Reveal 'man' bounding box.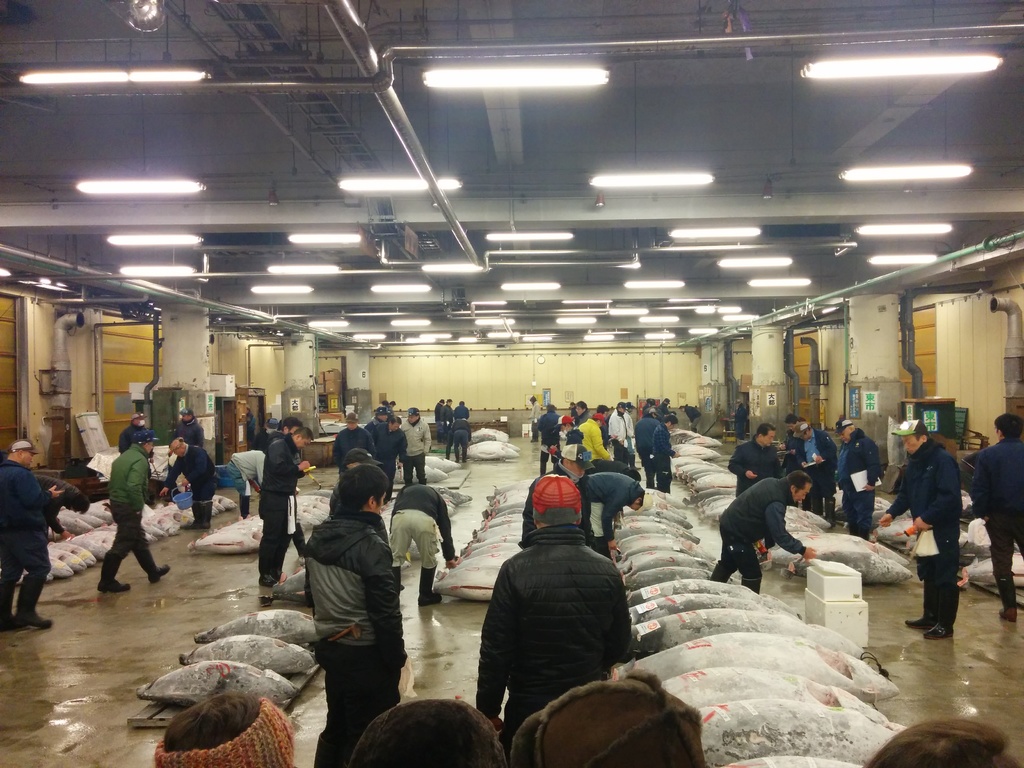
Revealed: (left=635, top=396, right=678, bottom=492).
